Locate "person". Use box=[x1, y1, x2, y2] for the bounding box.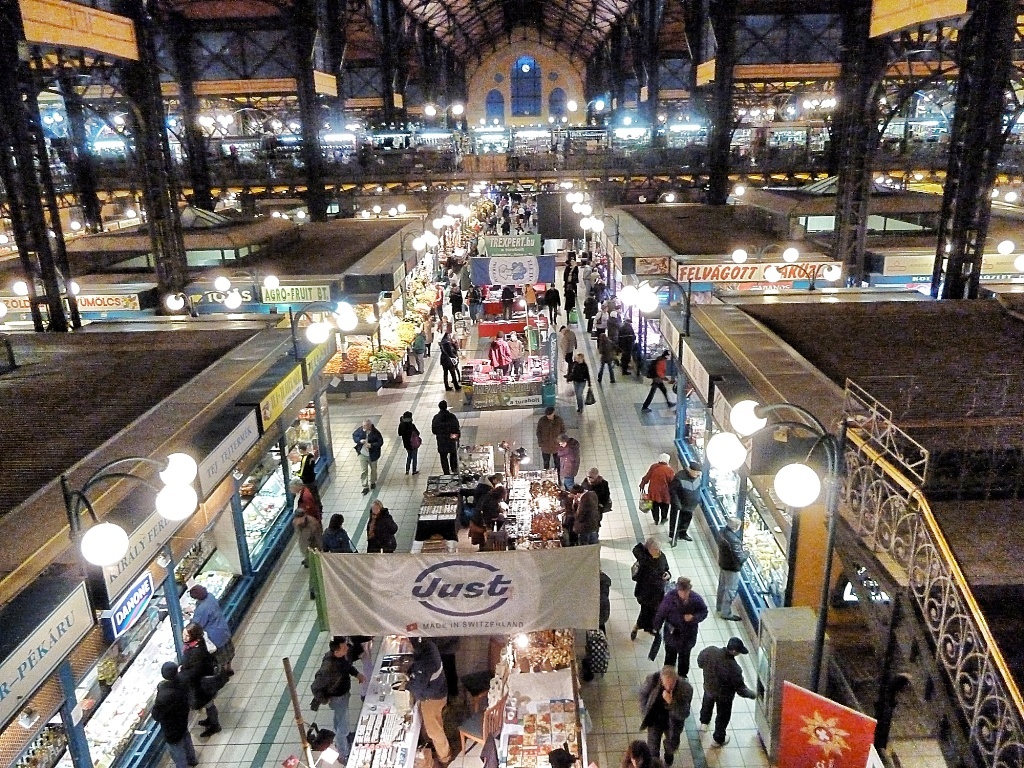
box=[322, 513, 361, 568].
